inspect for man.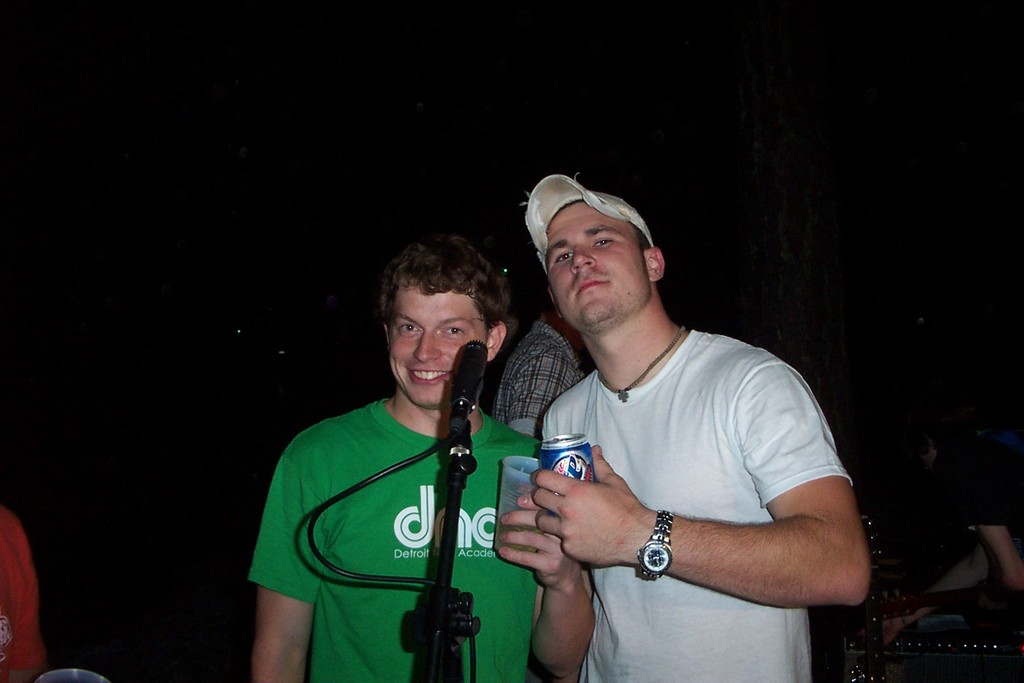
Inspection: (515, 173, 874, 682).
